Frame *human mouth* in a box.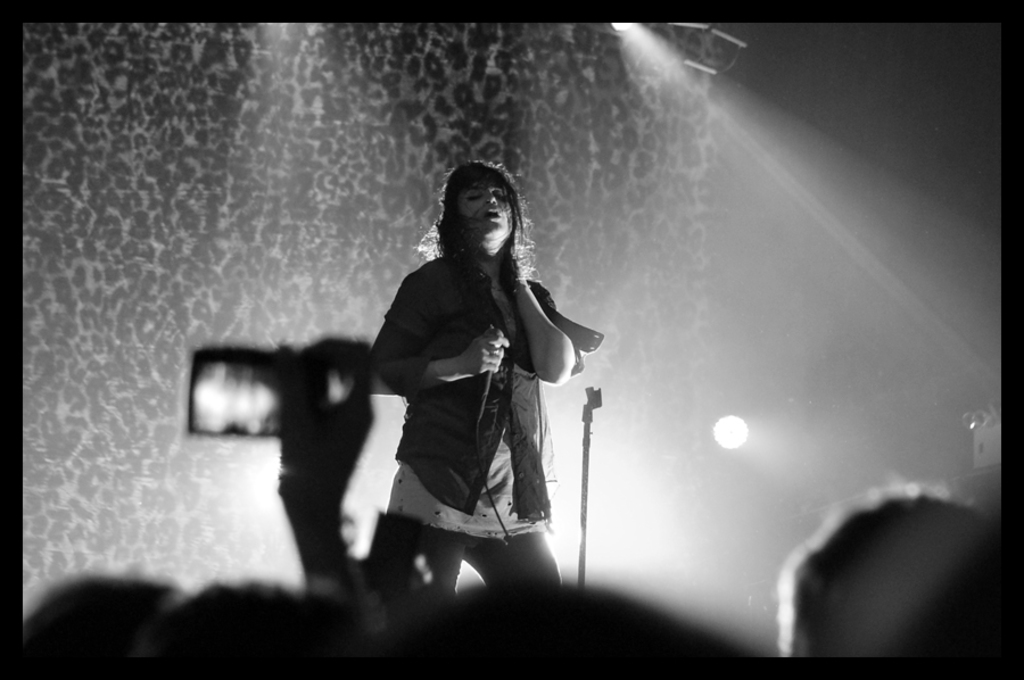
locate(489, 212, 501, 218).
